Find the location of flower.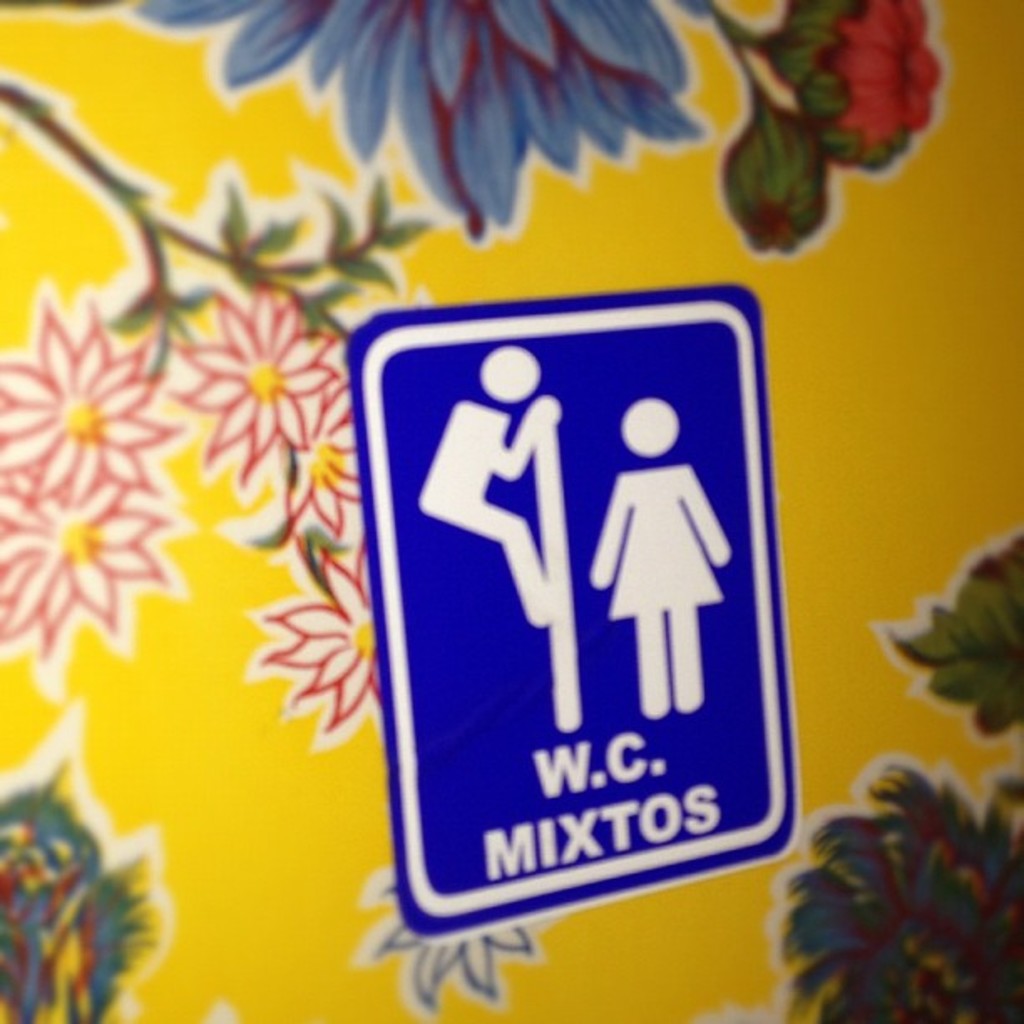
Location: x1=0 y1=766 x2=102 y2=863.
